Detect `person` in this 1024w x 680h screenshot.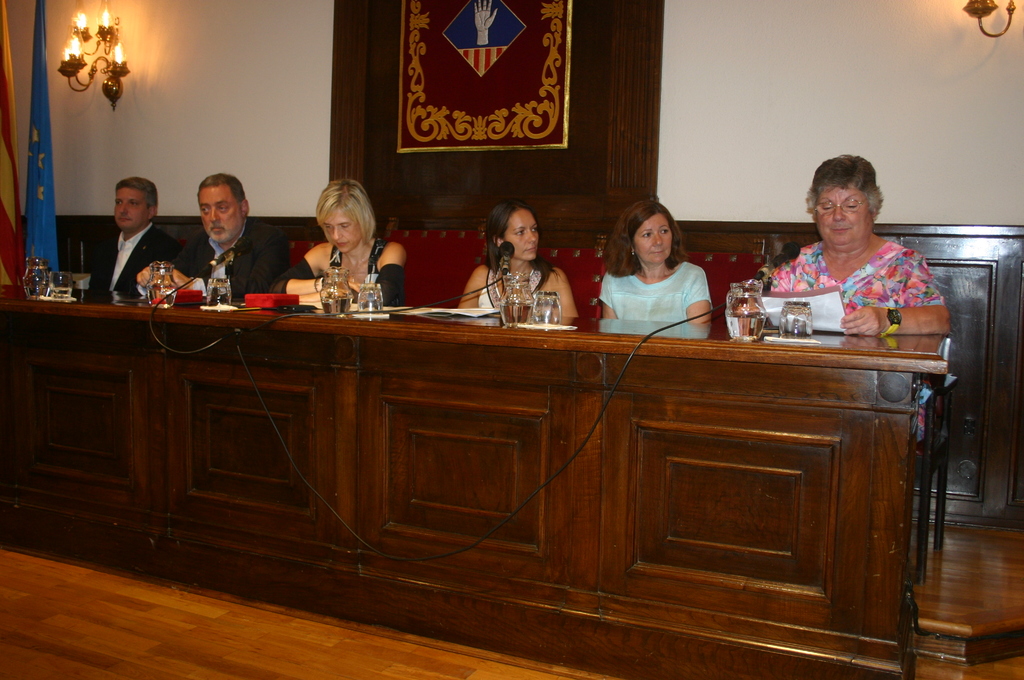
Detection: 586, 198, 712, 323.
